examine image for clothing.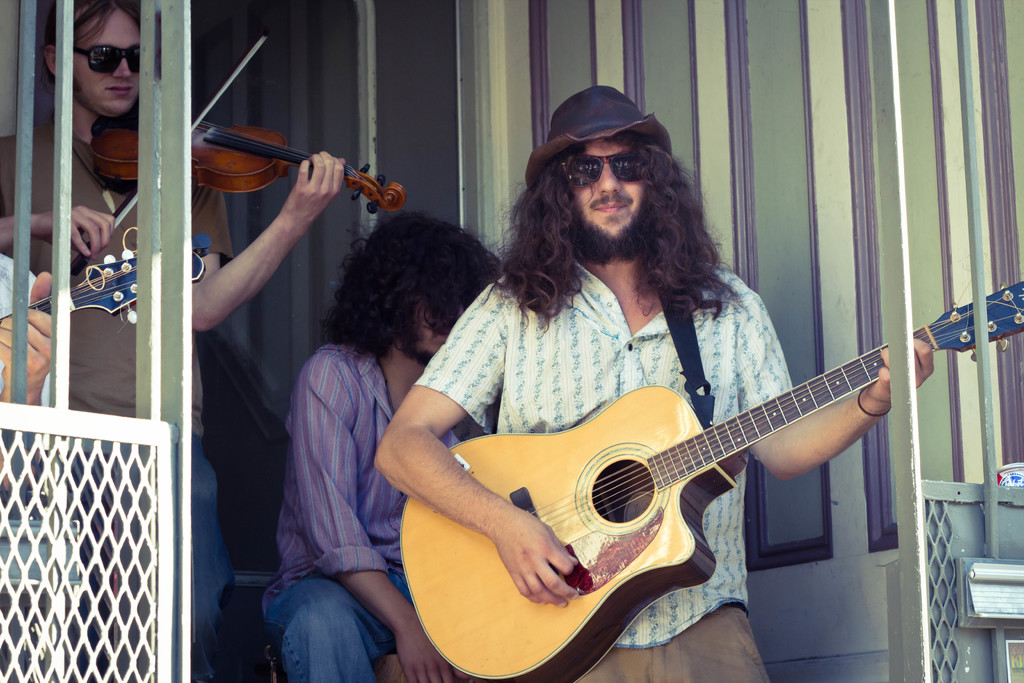
Examination result: 0:108:234:682.
